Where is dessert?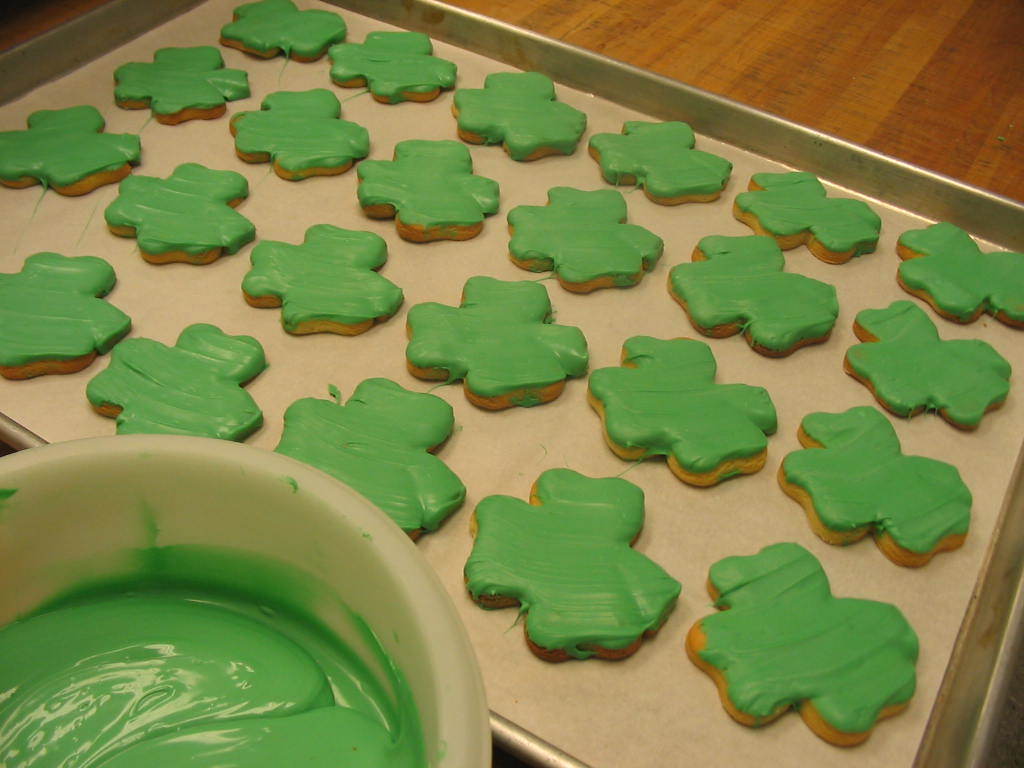
rect(243, 219, 402, 335).
